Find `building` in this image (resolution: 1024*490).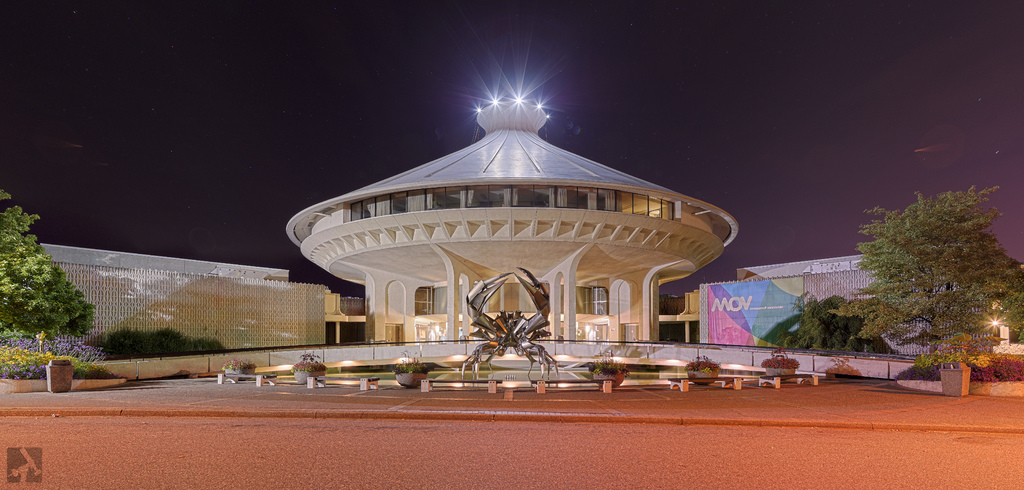
[x1=669, y1=249, x2=1014, y2=357].
